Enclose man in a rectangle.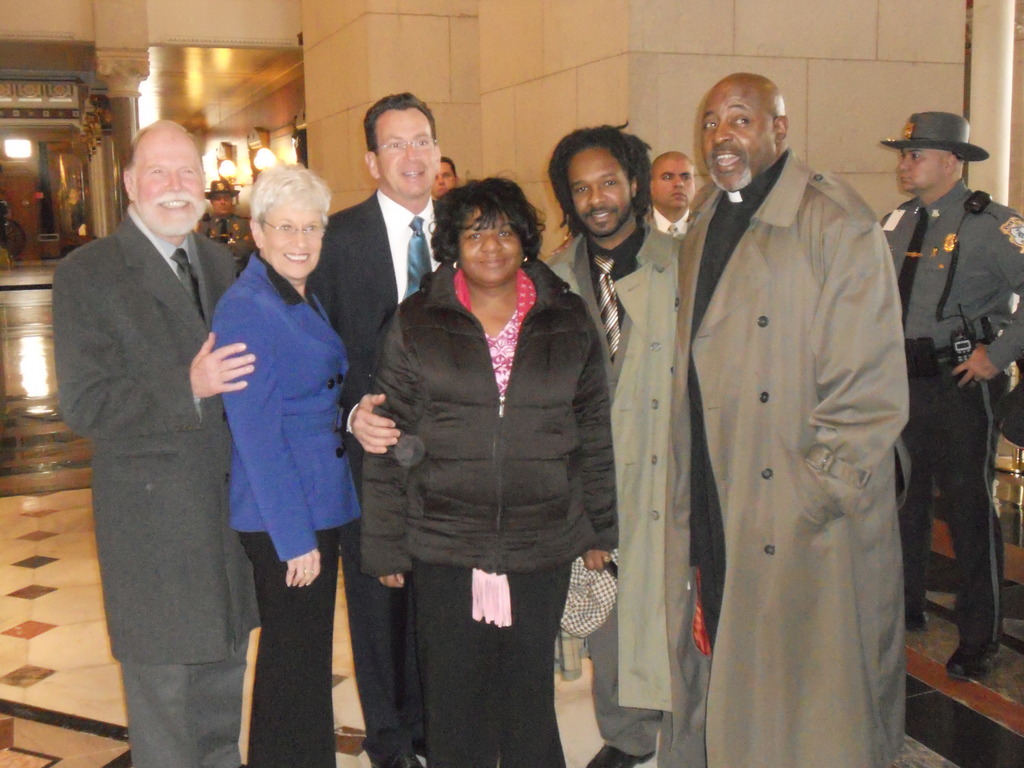
[868, 113, 1023, 676].
